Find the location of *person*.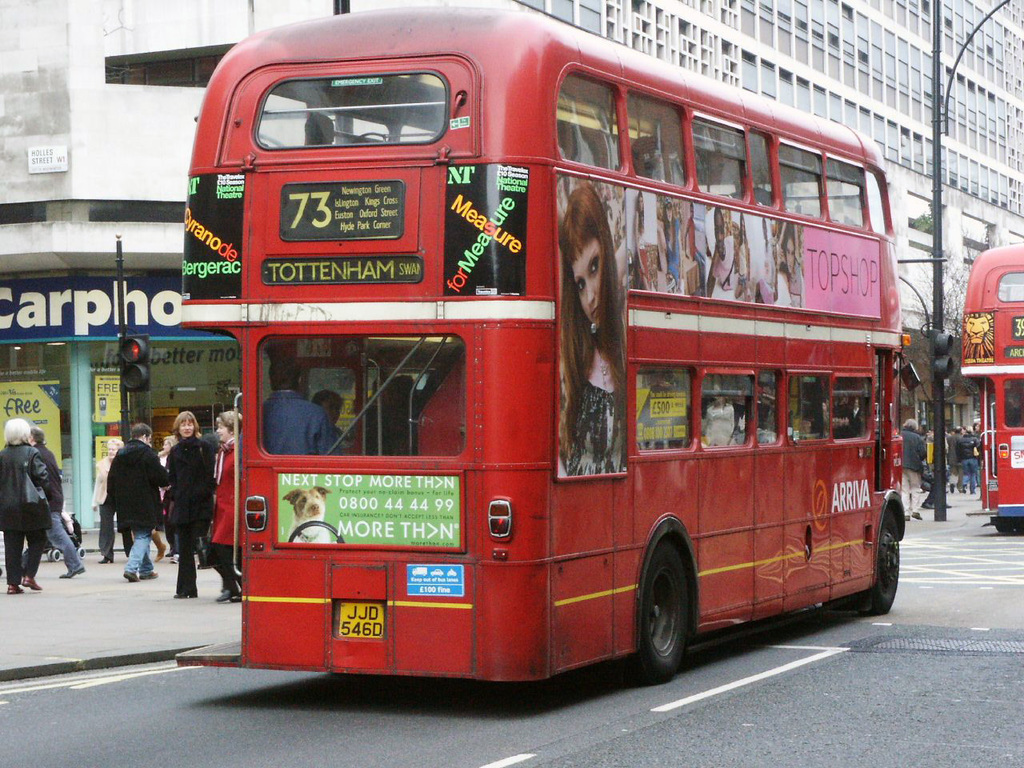
Location: (942,421,958,494).
